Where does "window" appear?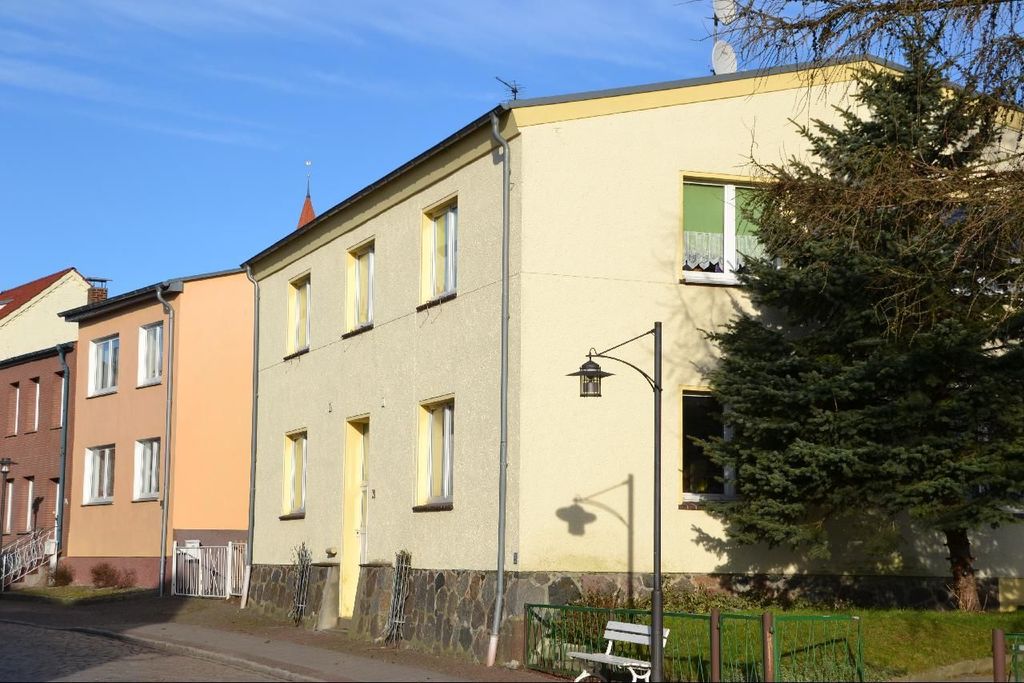
Appears at [3,478,18,533].
